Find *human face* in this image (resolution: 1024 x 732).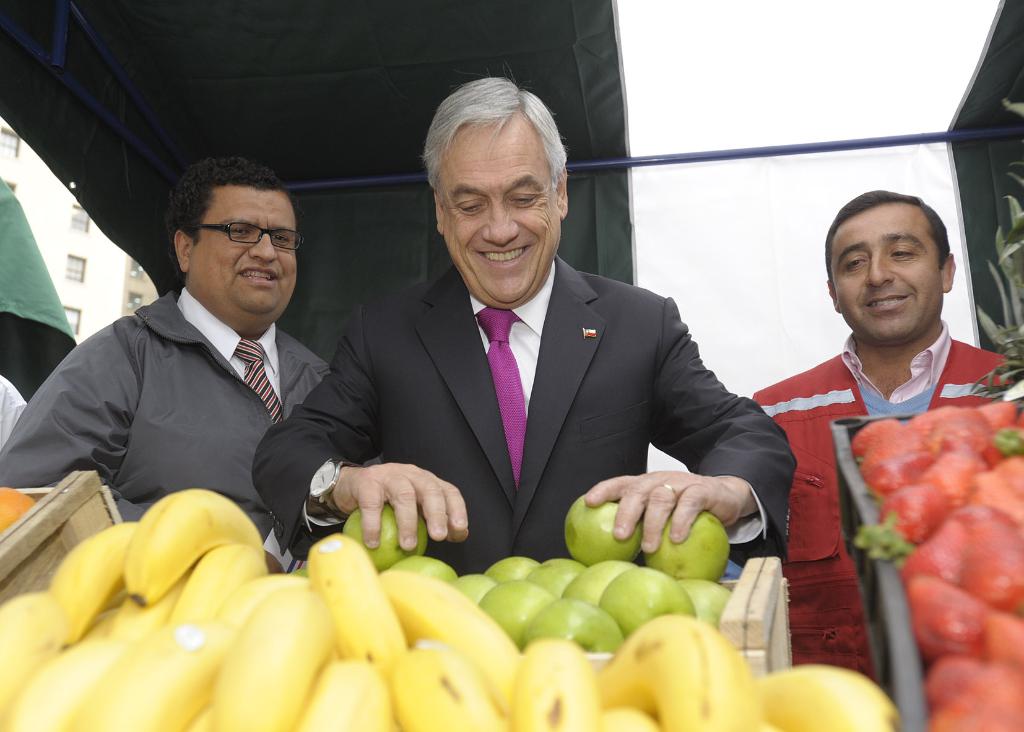
[197,187,301,309].
